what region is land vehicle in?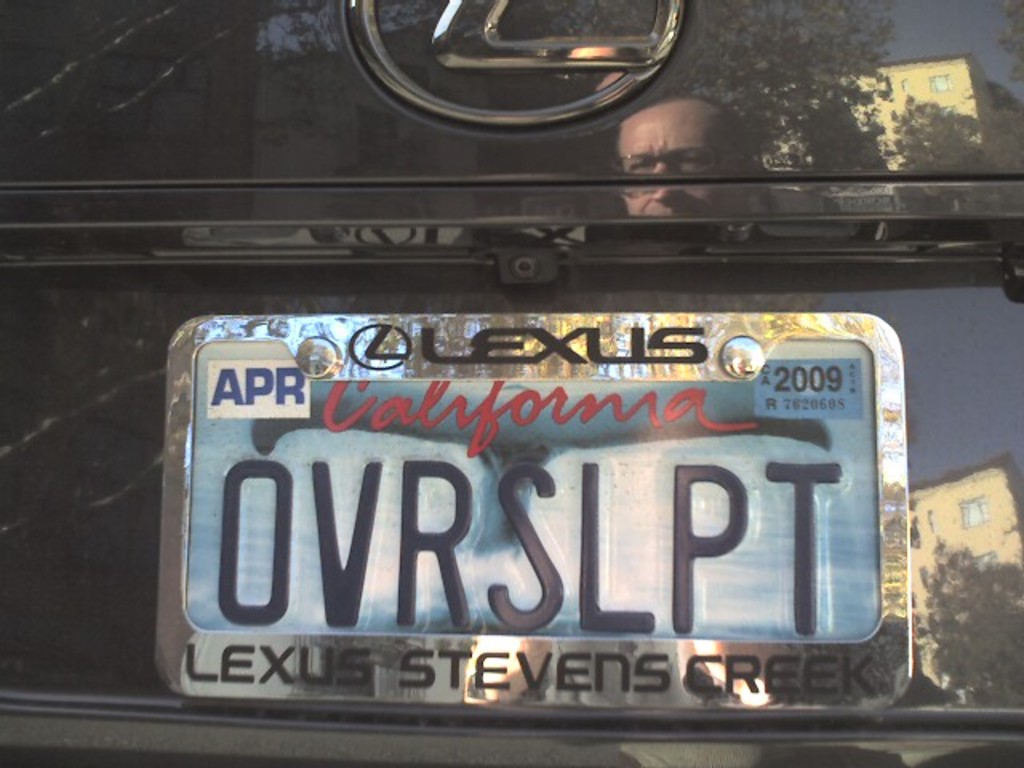
box=[0, 0, 1019, 766].
